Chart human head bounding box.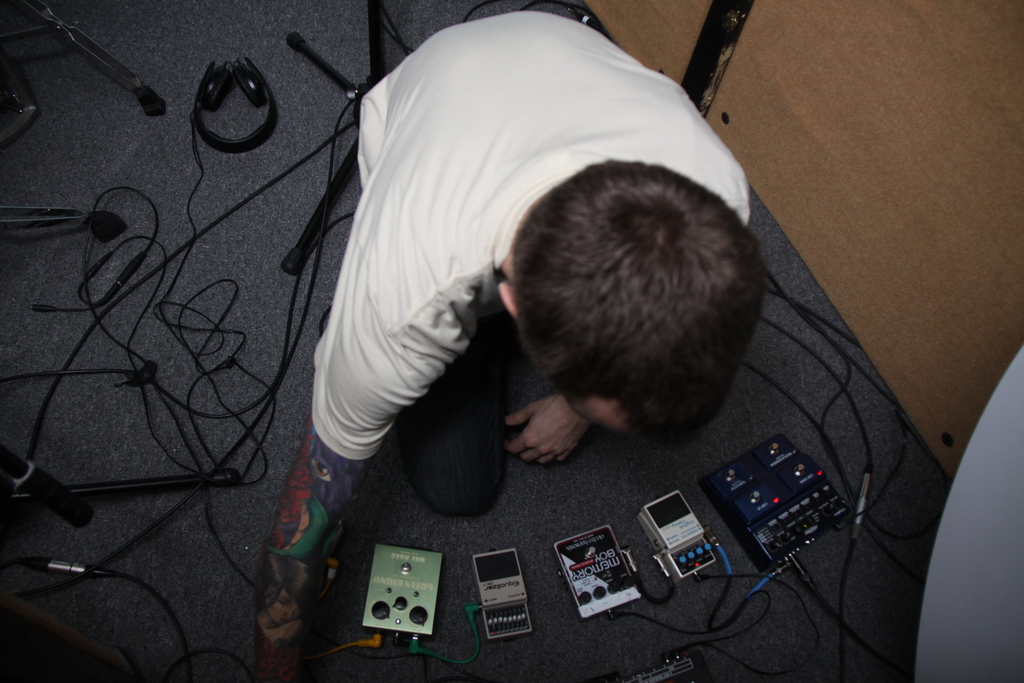
Charted: (489, 158, 771, 472).
